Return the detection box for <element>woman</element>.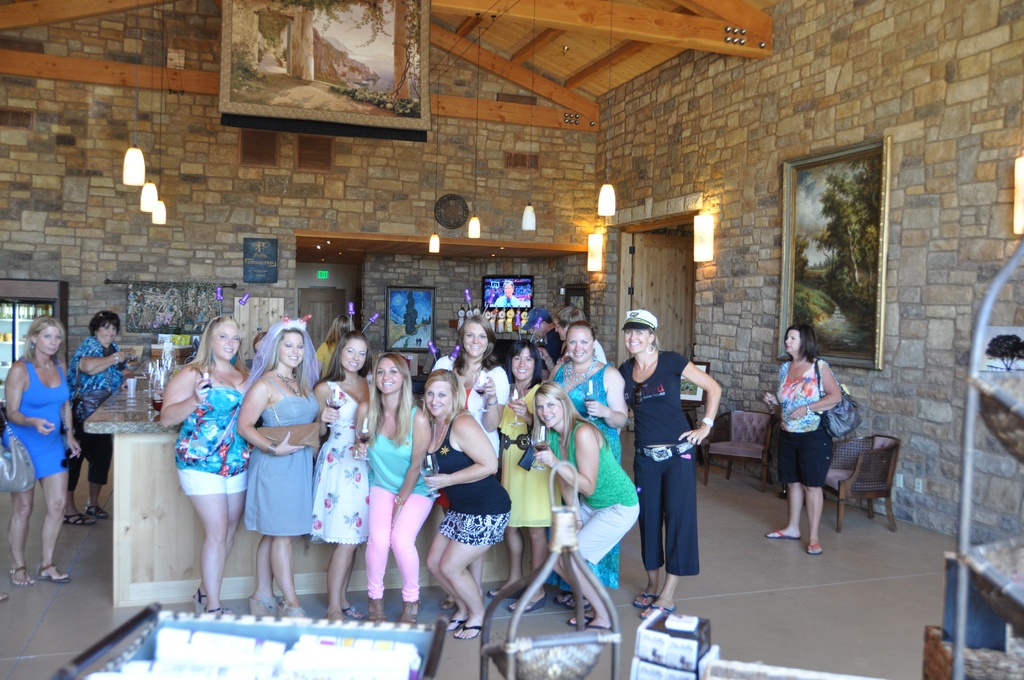
BBox(492, 341, 550, 614).
